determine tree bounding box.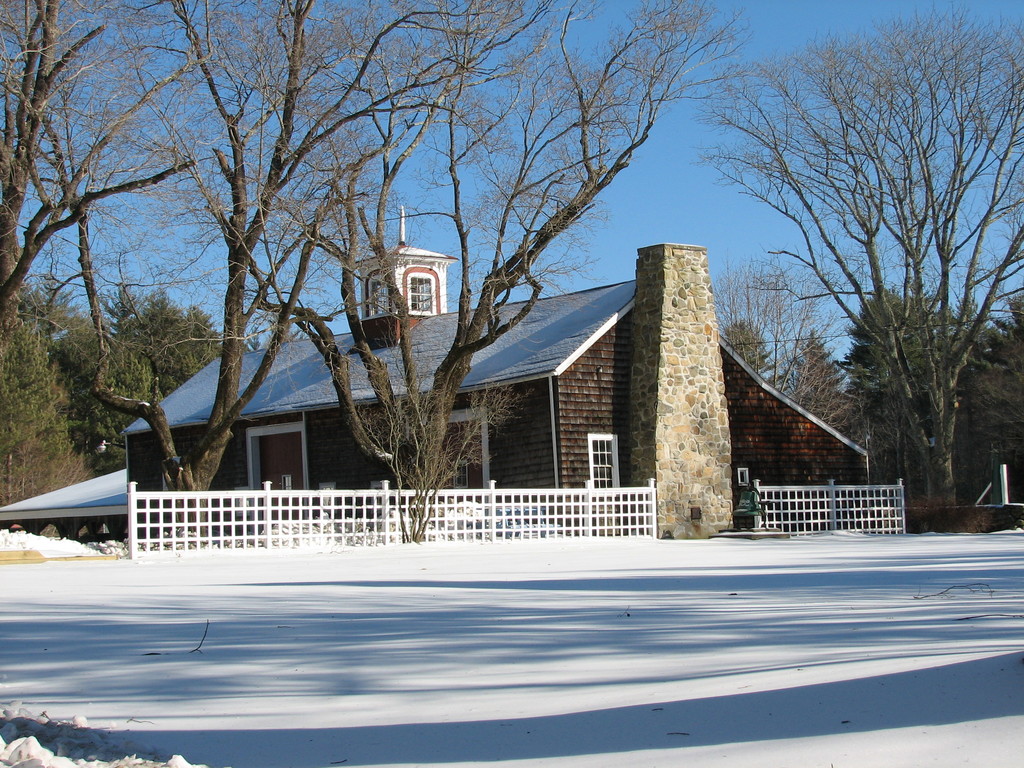
Determined: bbox=[719, 318, 768, 378].
